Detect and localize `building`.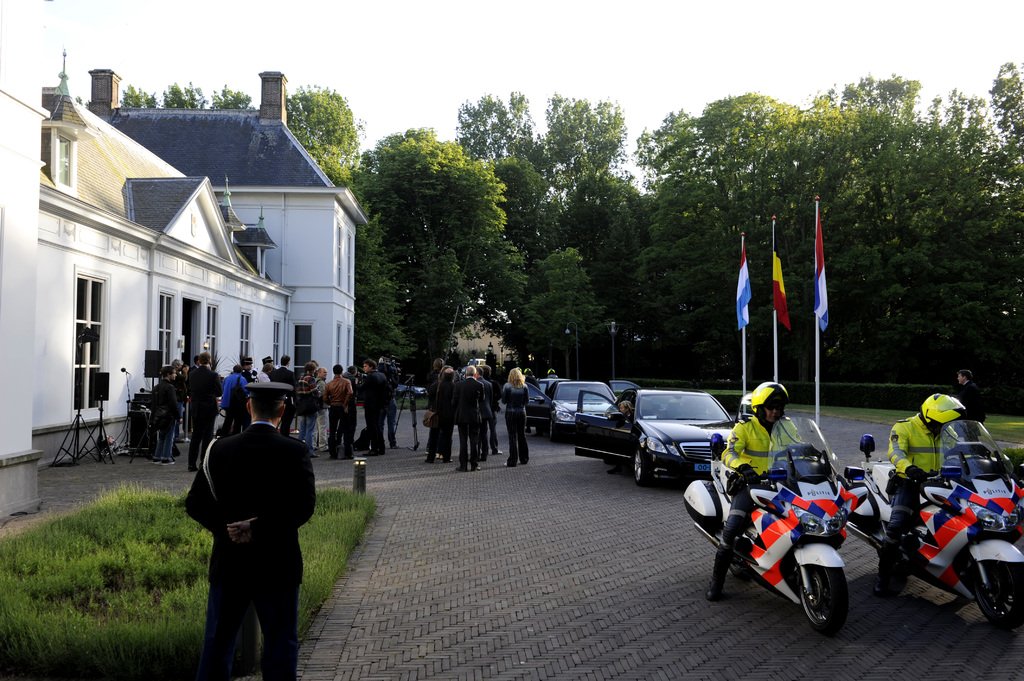
Localized at l=92, t=68, r=368, b=414.
